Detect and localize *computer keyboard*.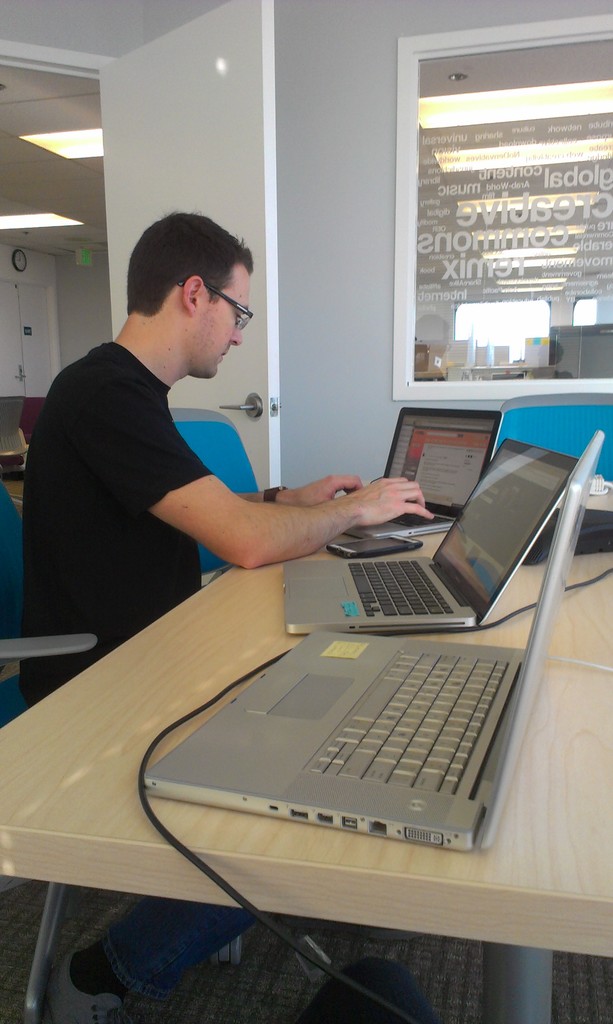
Localized at (left=348, top=557, right=456, bottom=618).
